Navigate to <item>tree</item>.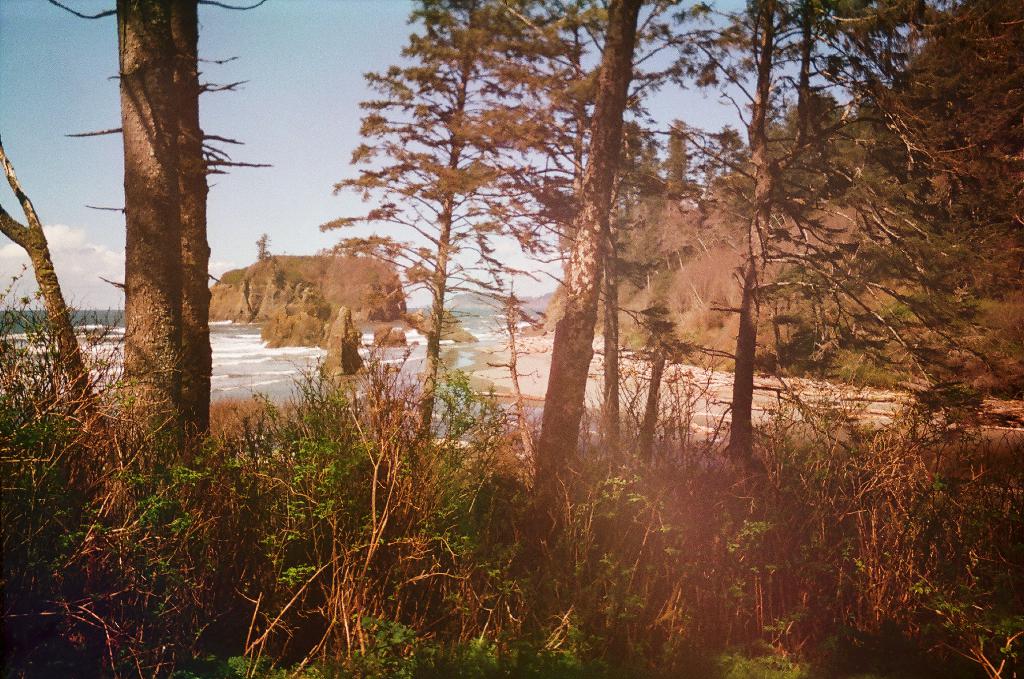
Navigation target: left=0, top=0, right=274, bottom=497.
